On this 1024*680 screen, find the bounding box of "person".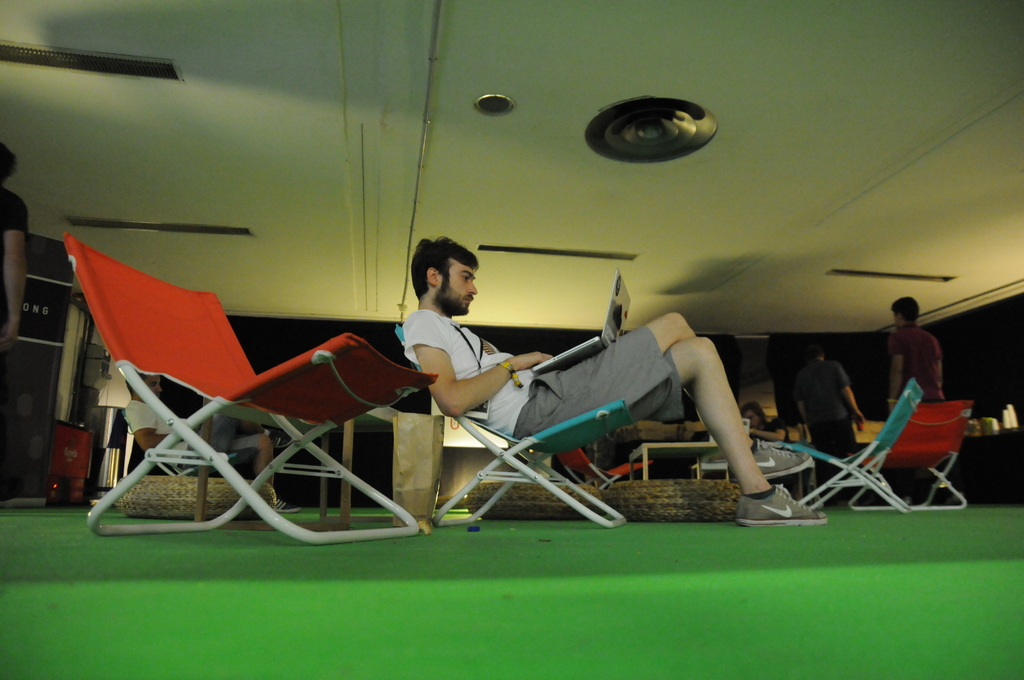
Bounding box: (800, 341, 867, 491).
